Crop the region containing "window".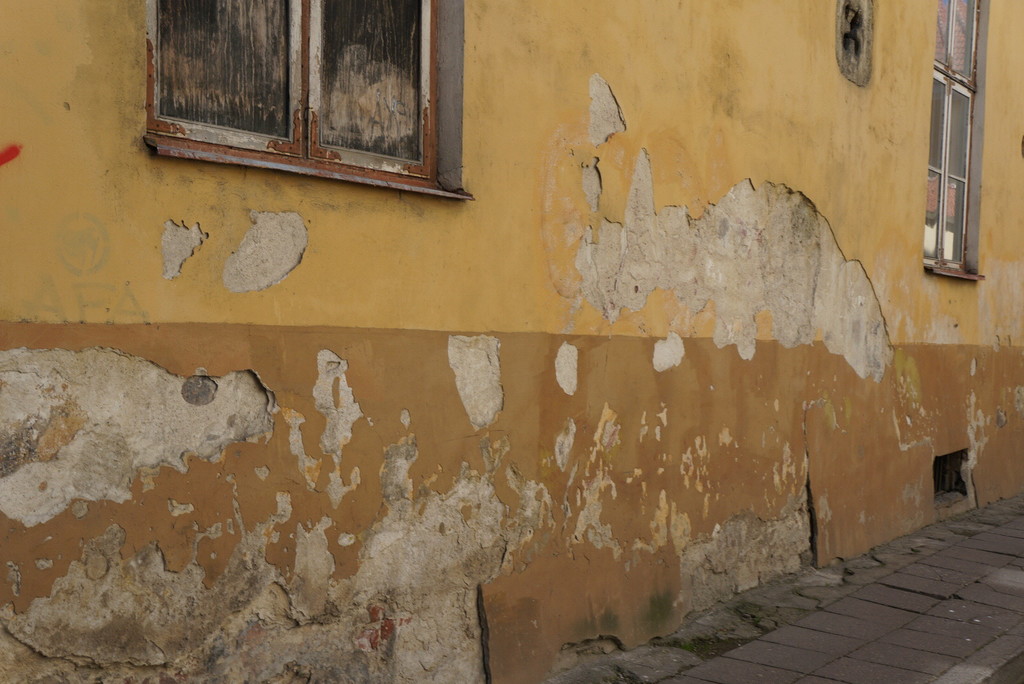
Crop region: {"x1": 131, "y1": 0, "x2": 477, "y2": 207}.
